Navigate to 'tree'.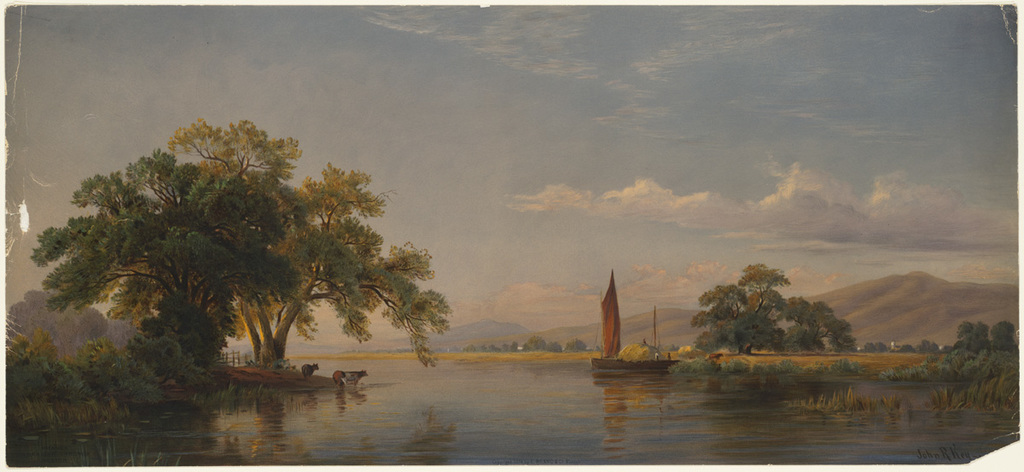
Navigation target: <box>166,104,456,368</box>.
